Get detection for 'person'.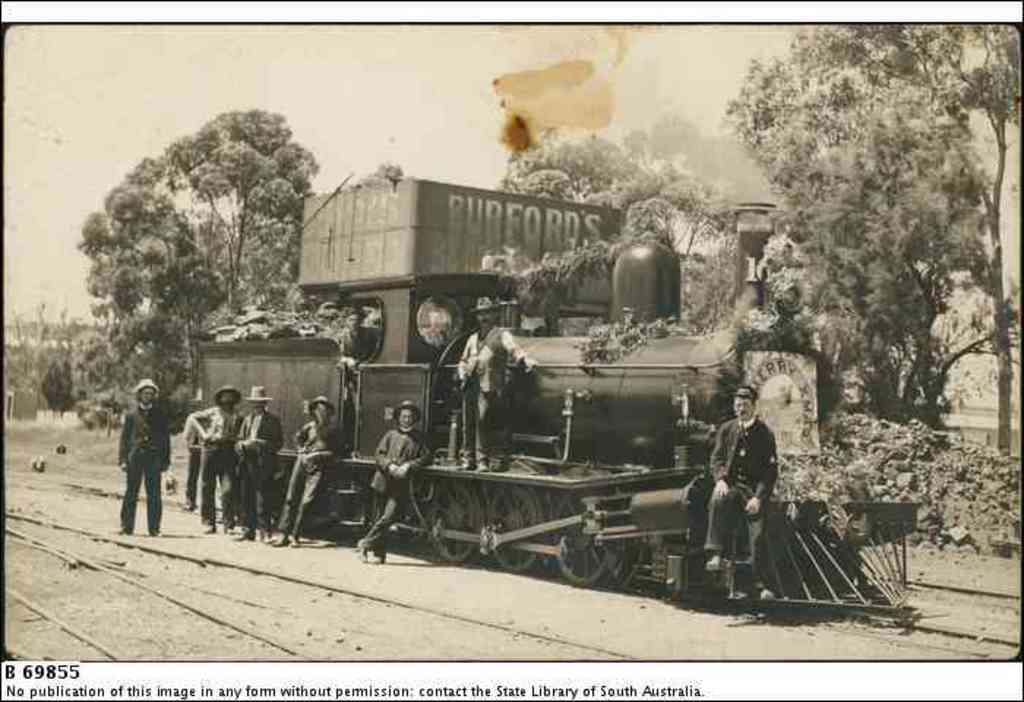
Detection: crop(278, 385, 344, 544).
